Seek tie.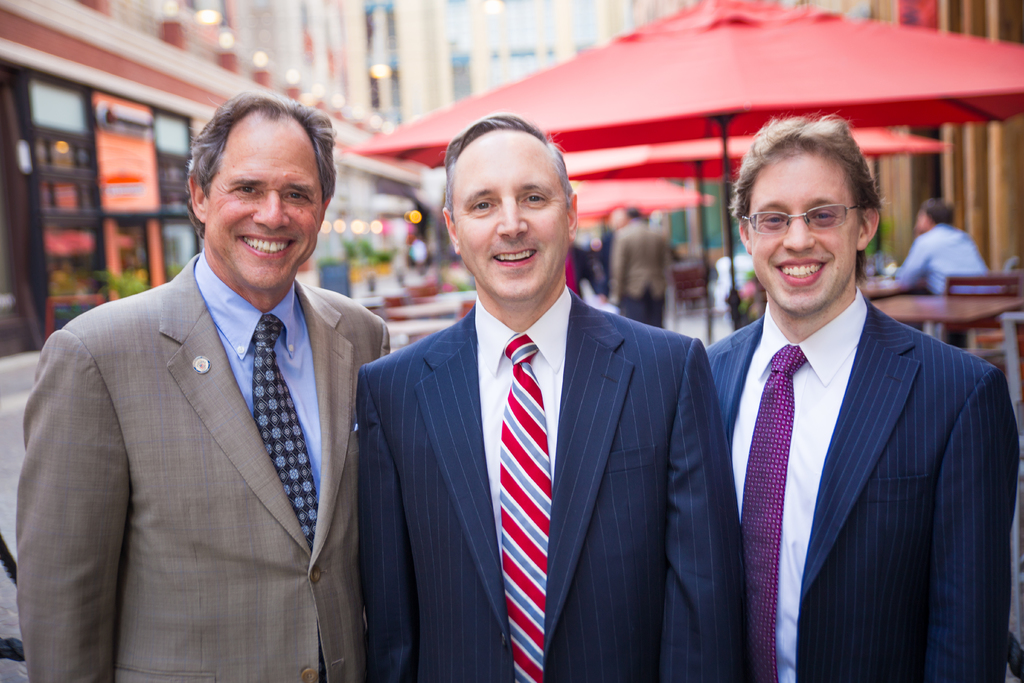
BBox(496, 330, 552, 682).
